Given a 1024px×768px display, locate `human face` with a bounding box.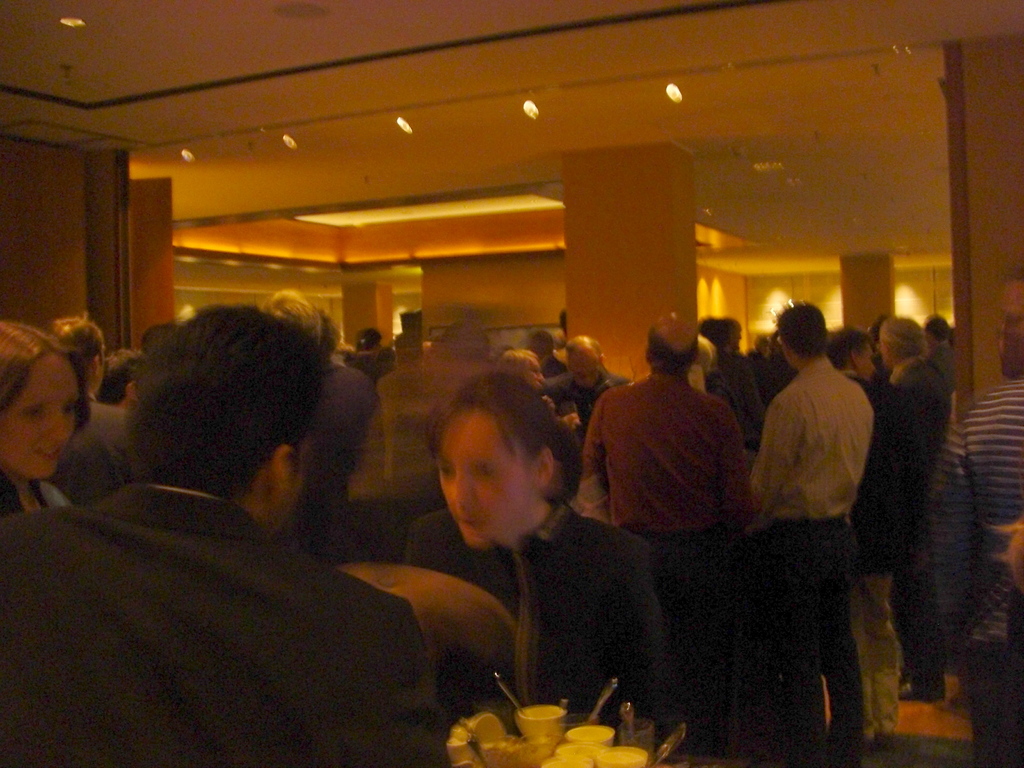
Located: left=996, top=279, right=1023, bottom=377.
